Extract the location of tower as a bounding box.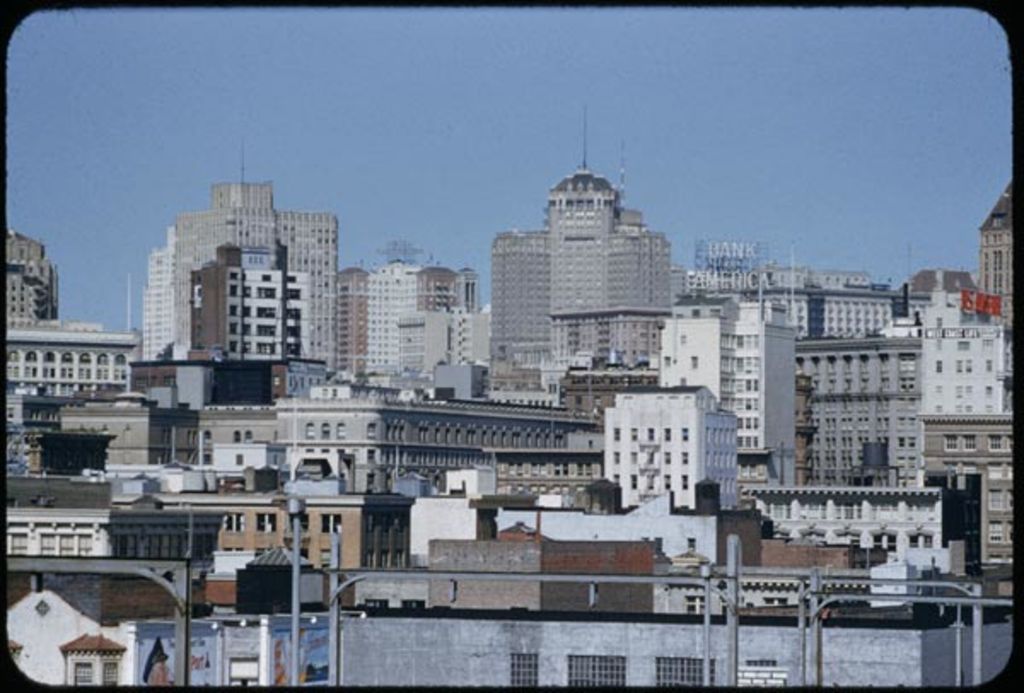
{"left": 399, "top": 309, "right": 471, "bottom": 411}.
